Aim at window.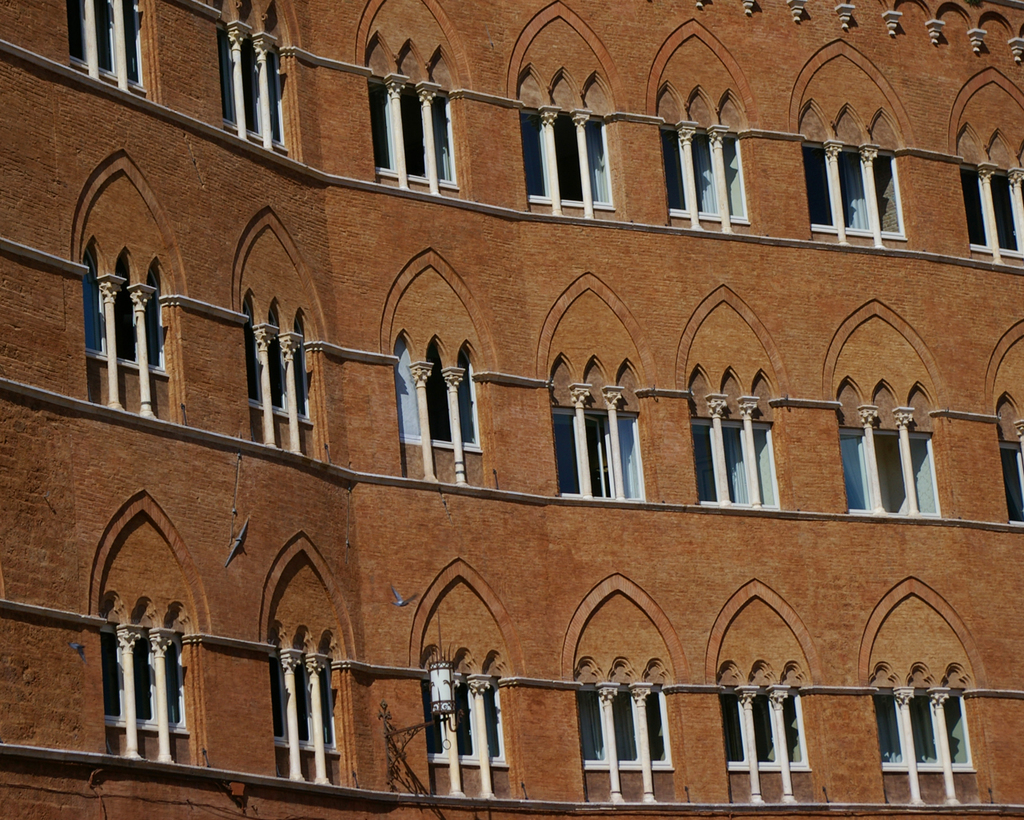
Aimed at (x1=210, y1=19, x2=301, y2=157).
